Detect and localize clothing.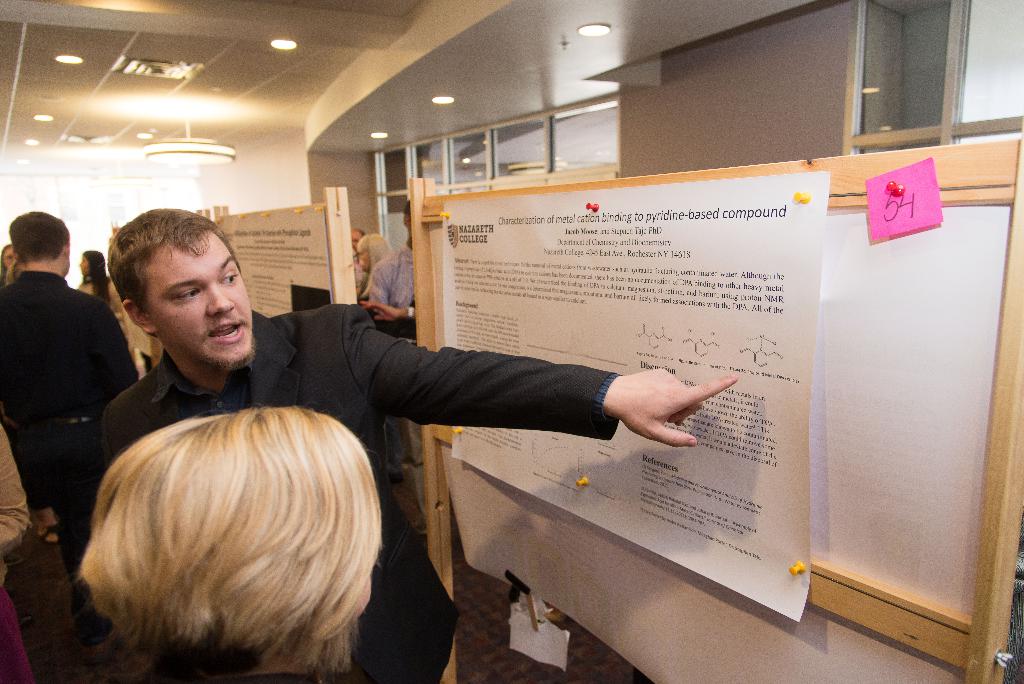
Localized at <box>369,226,416,341</box>.
